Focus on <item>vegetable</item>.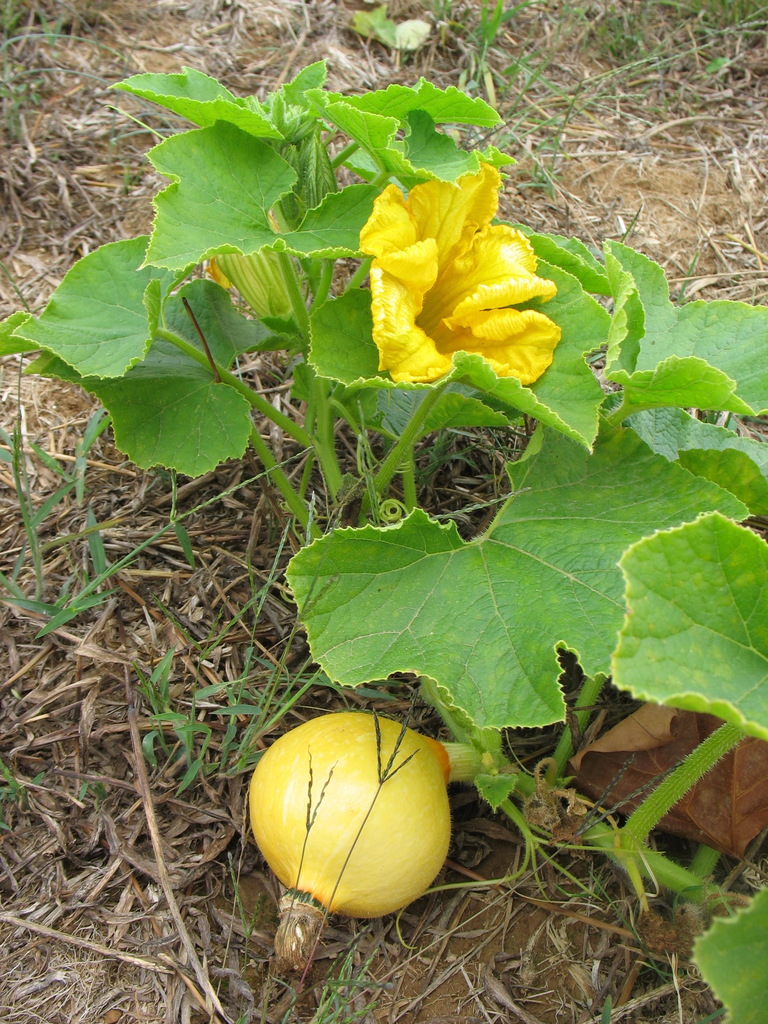
Focused at pyautogui.locateOnScreen(255, 703, 463, 921).
